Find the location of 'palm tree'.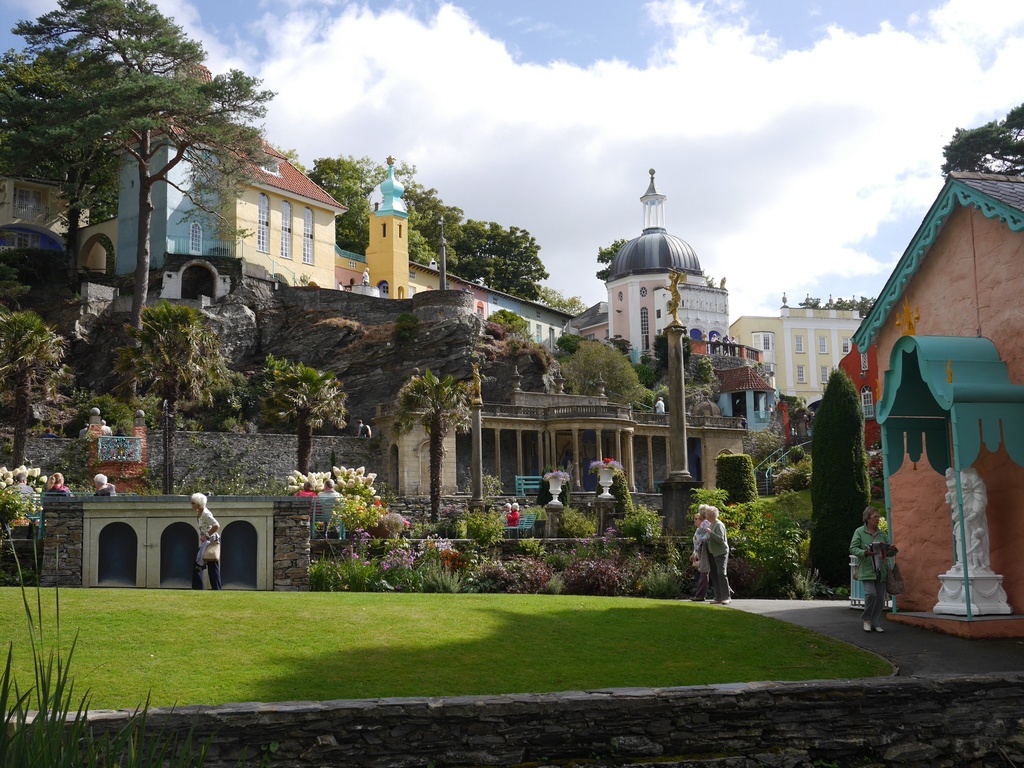
Location: [255, 357, 351, 486].
